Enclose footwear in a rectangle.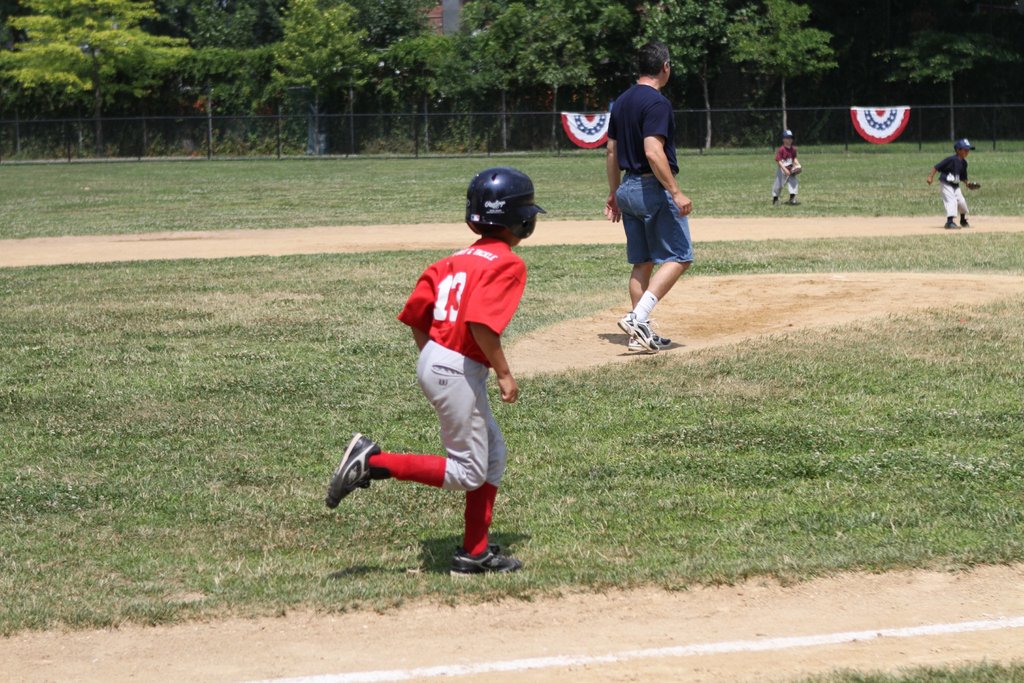
<bbox>959, 215, 968, 230</bbox>.
